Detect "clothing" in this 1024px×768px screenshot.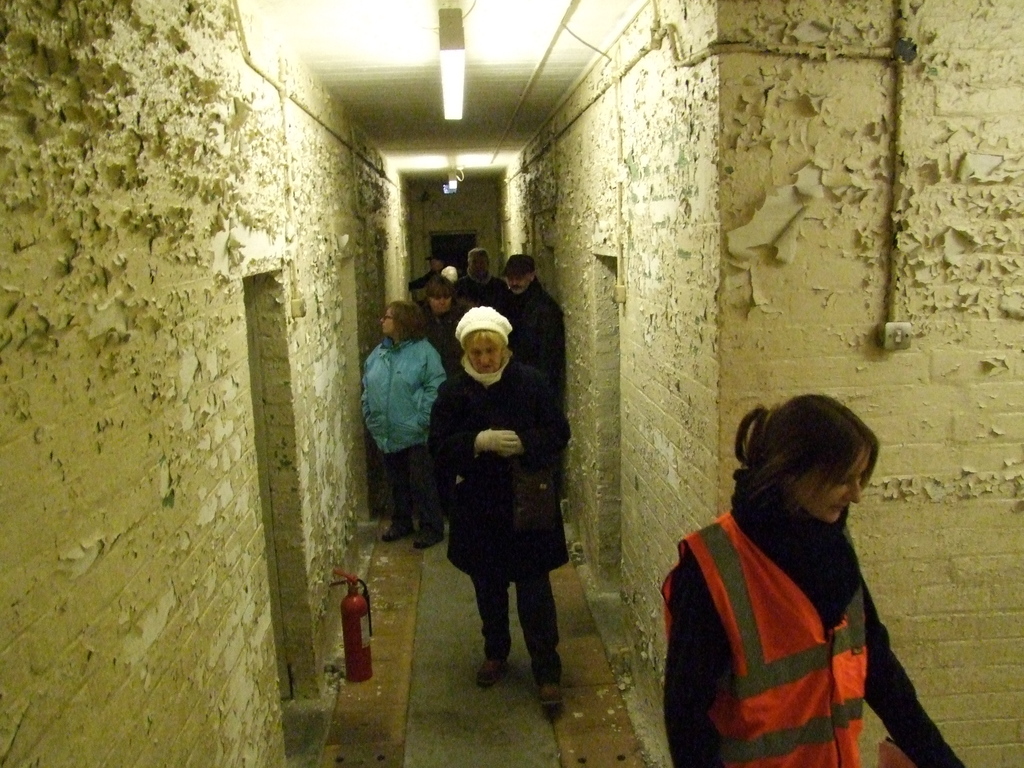
Detection: <bbox>410, 291, 468, 352</bbox>.
